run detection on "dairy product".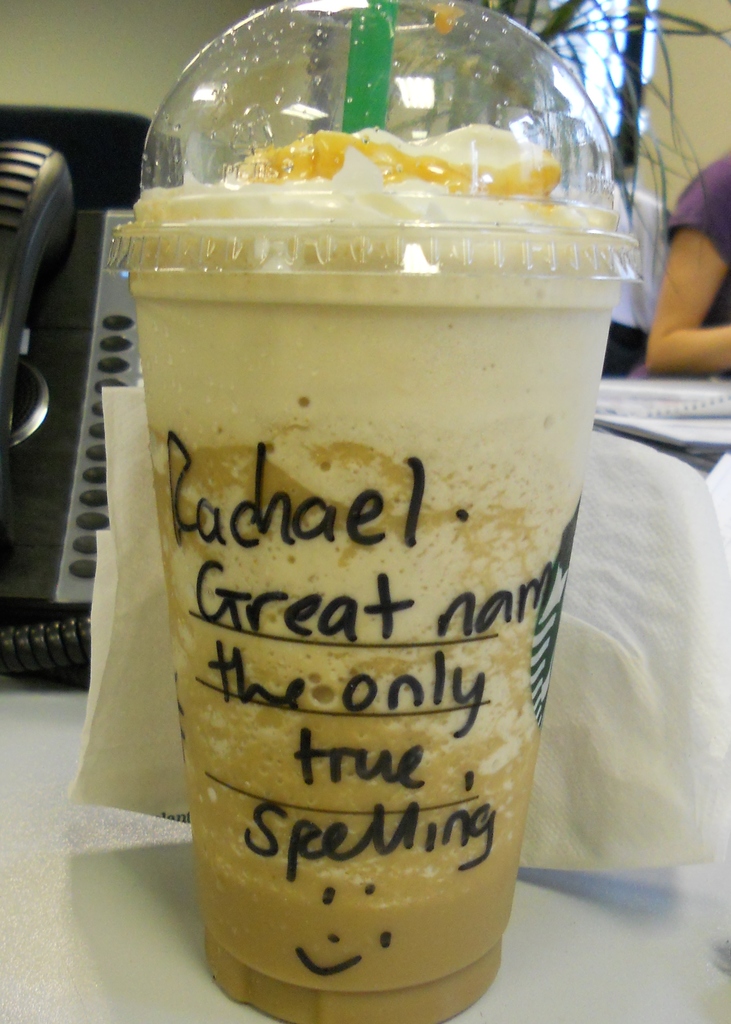
Result: box(122, 13, 630, 909).
